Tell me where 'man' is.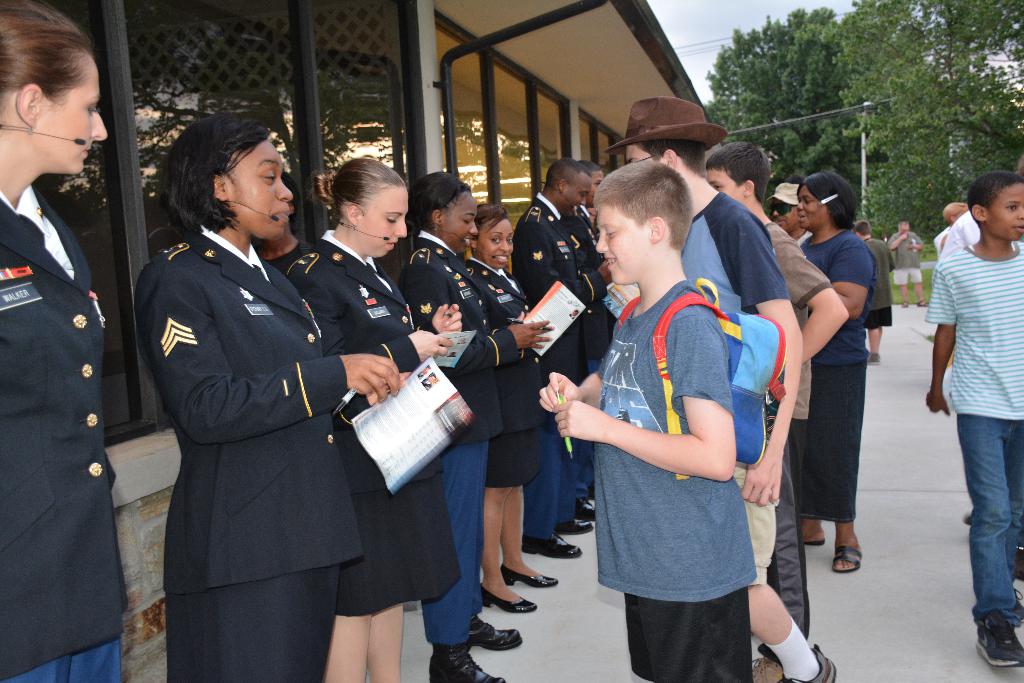
'man' is at 609 98 837 682.
